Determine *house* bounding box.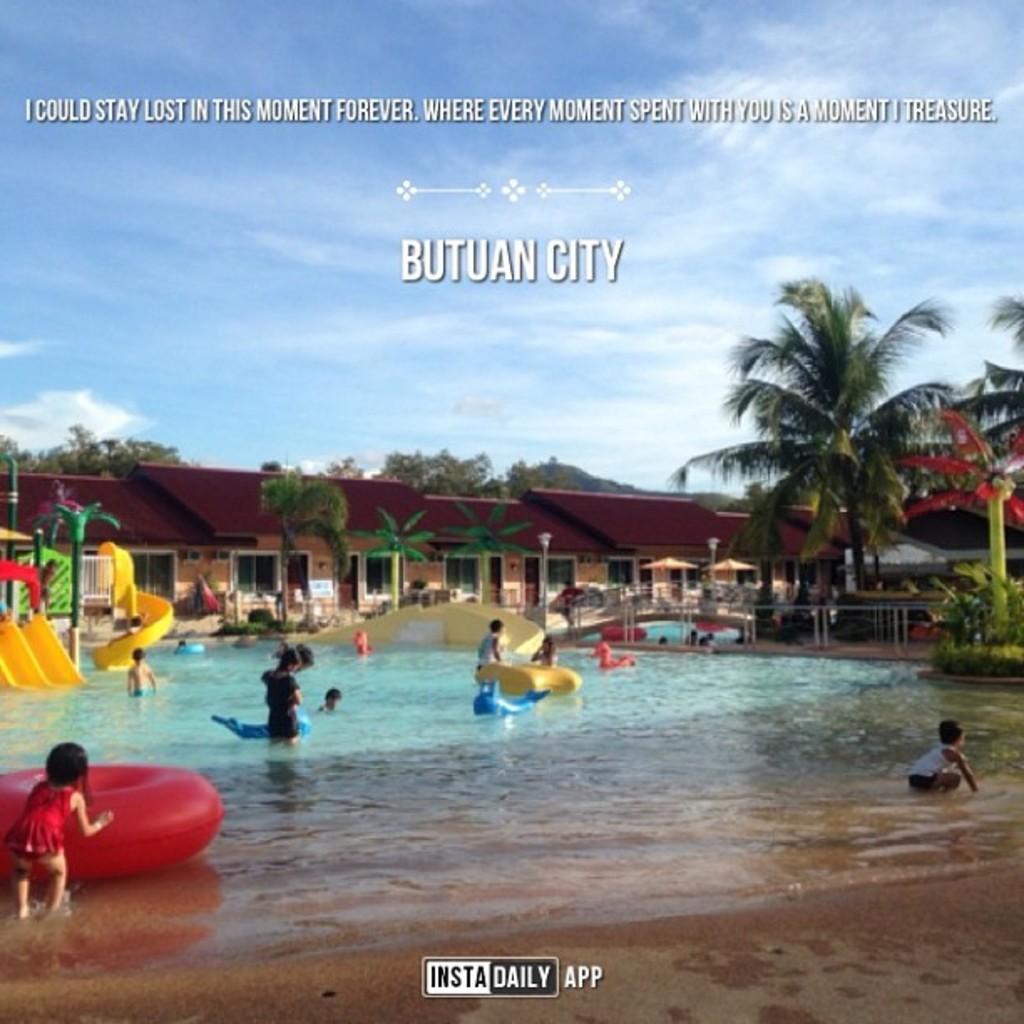
Determined: left=912, top=485, right=1014, bottom=581.
